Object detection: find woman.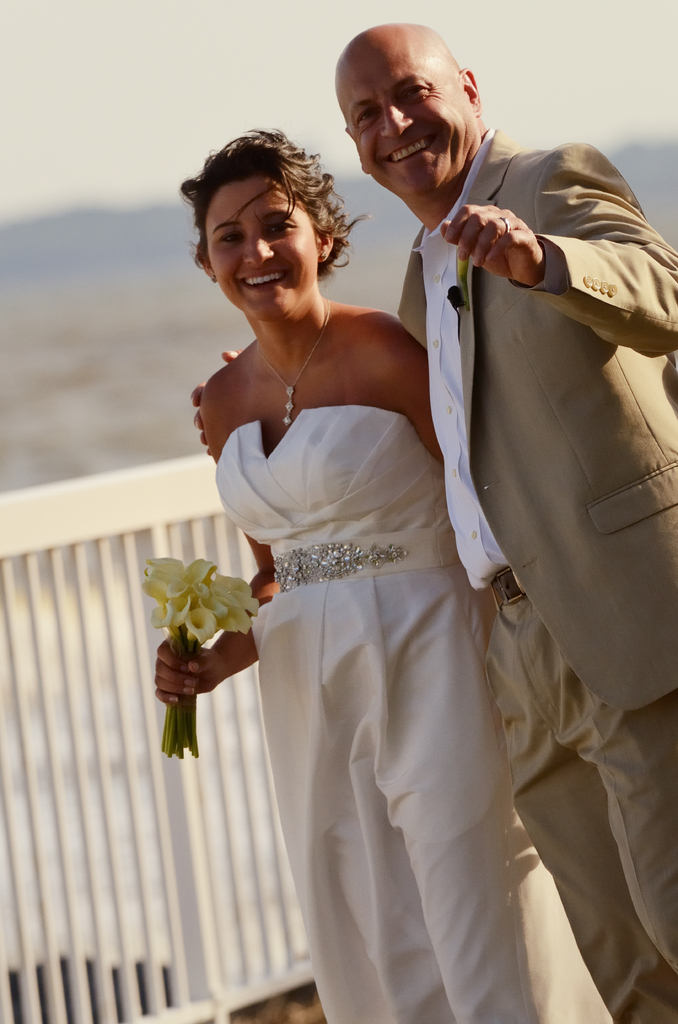
box(184, 89, 597, 1023).
